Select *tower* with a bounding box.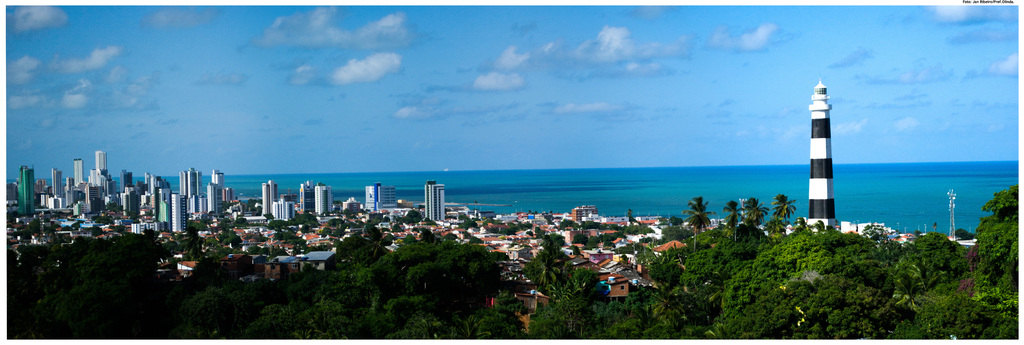
4:159:40:212.
